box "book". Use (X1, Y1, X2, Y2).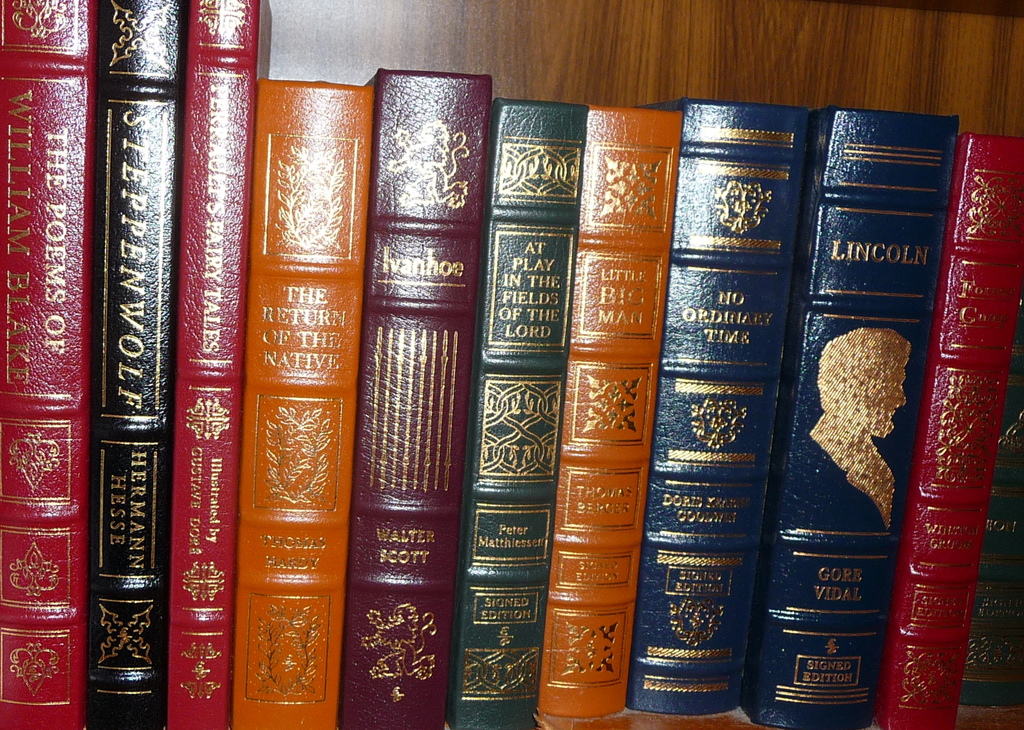
(742, 107, 955, 729).
